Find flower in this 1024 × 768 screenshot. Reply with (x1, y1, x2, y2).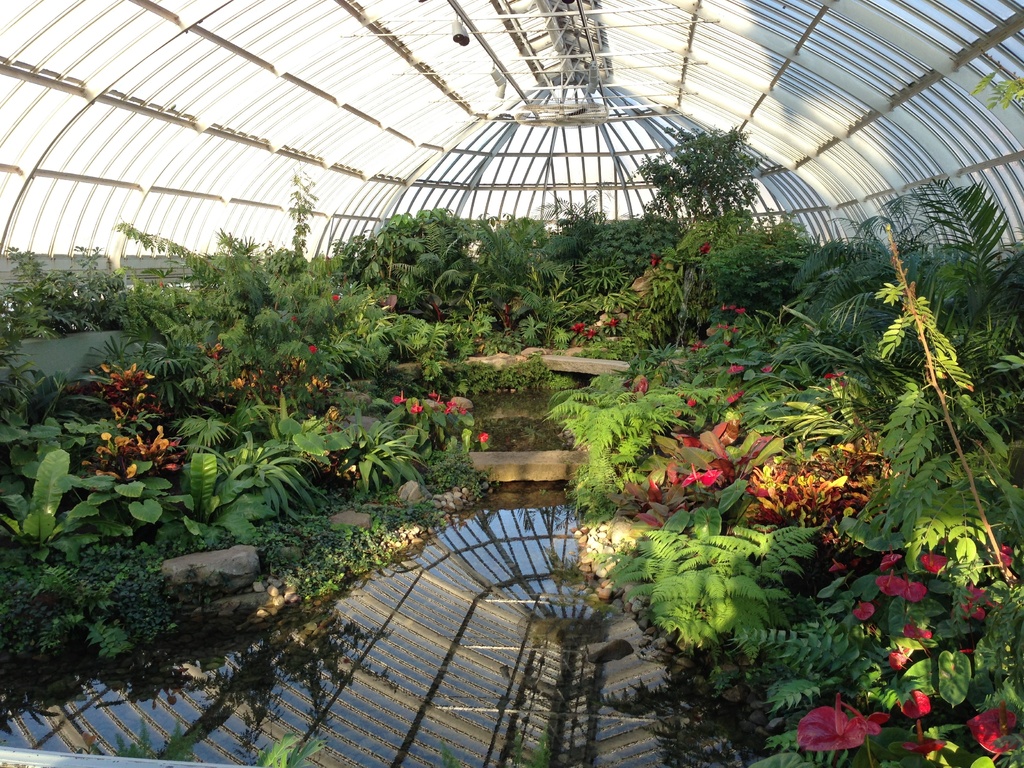
(442, 399, 467, 416).
